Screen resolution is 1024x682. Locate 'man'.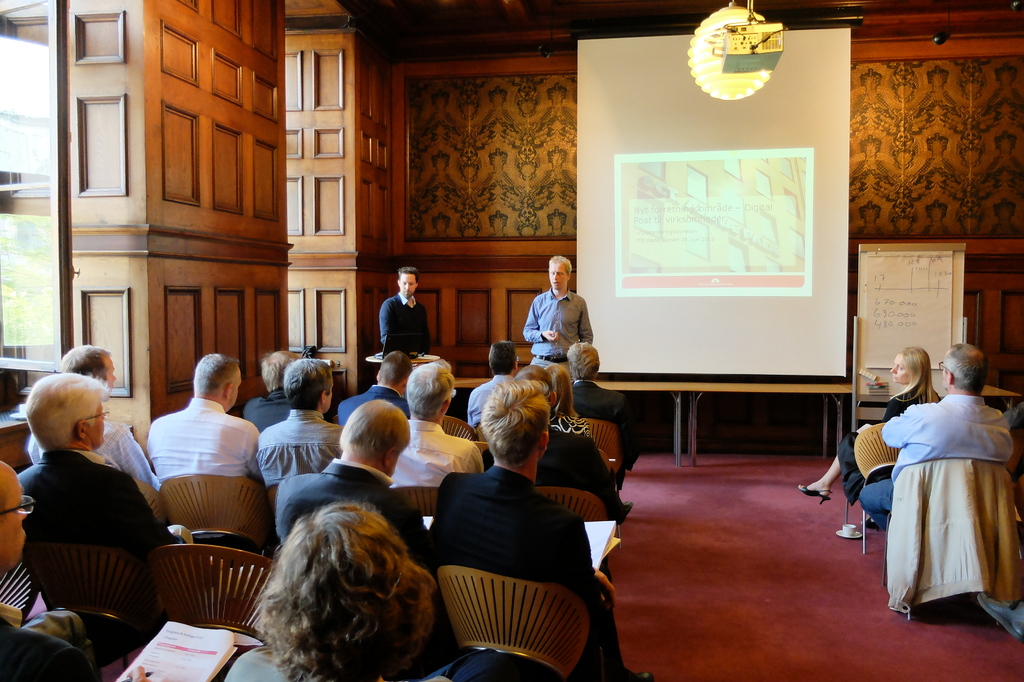
11, 370, 189, 628.
